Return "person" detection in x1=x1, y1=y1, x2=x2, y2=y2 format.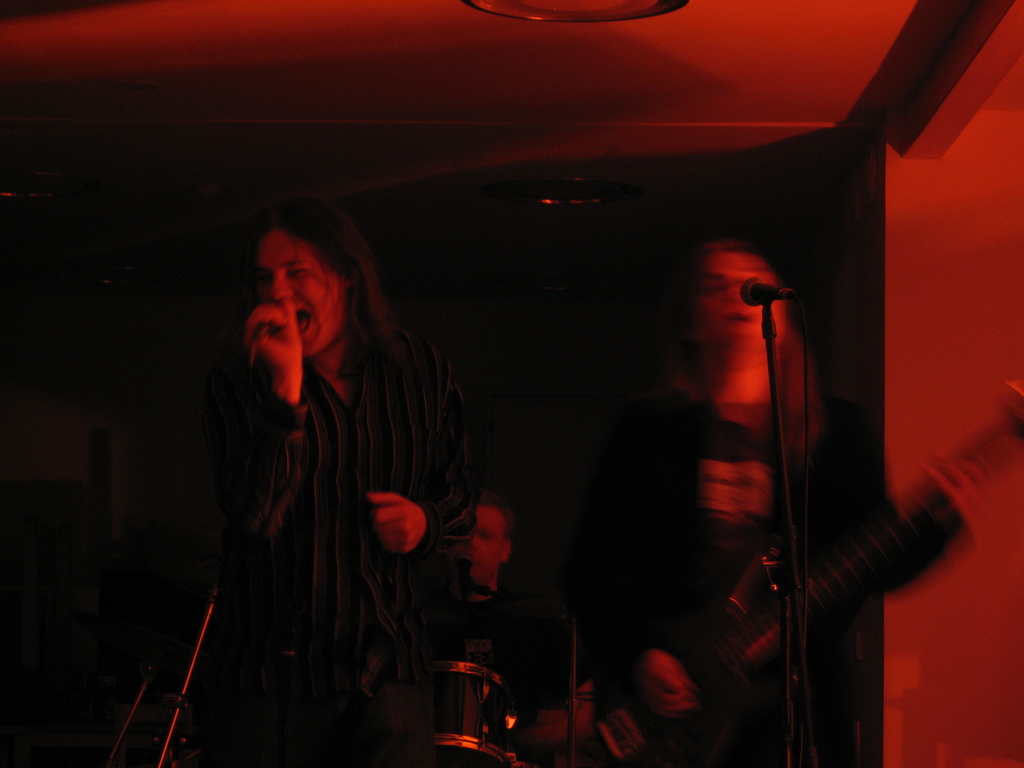
x1=461, y1=498, x2=528, y2=767.
